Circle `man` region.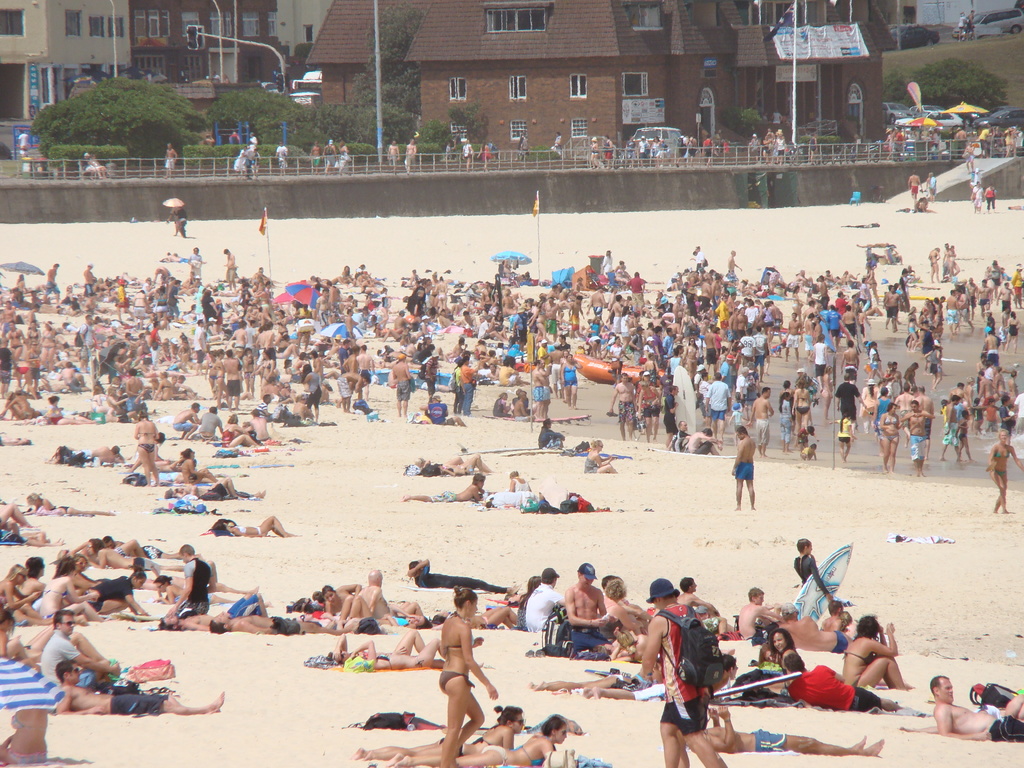
Region: crop(357, 345, 372, 398).
